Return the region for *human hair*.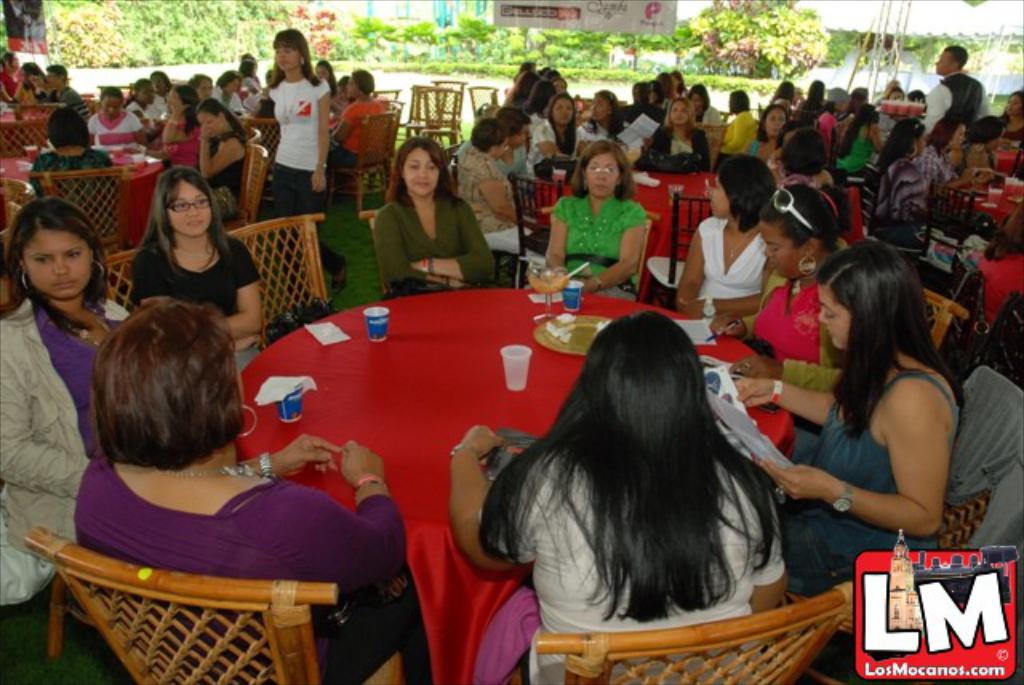
bbox=[214, 69, 248, 88].
